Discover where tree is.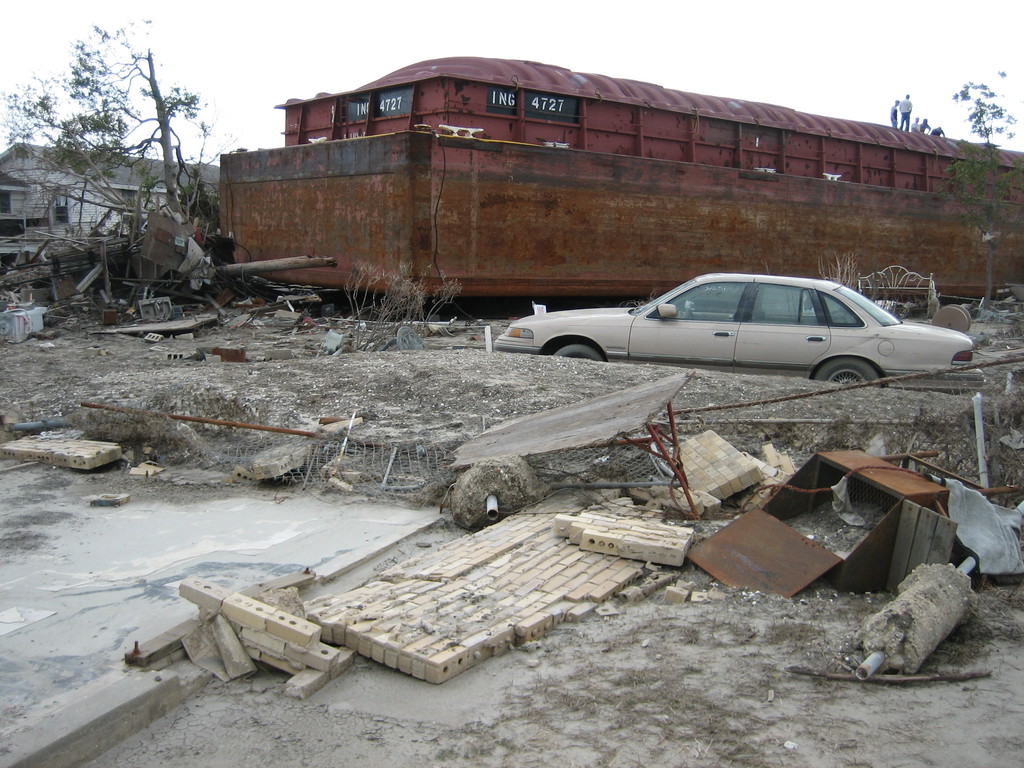
Discovered at (0, 13, 215, 221).
